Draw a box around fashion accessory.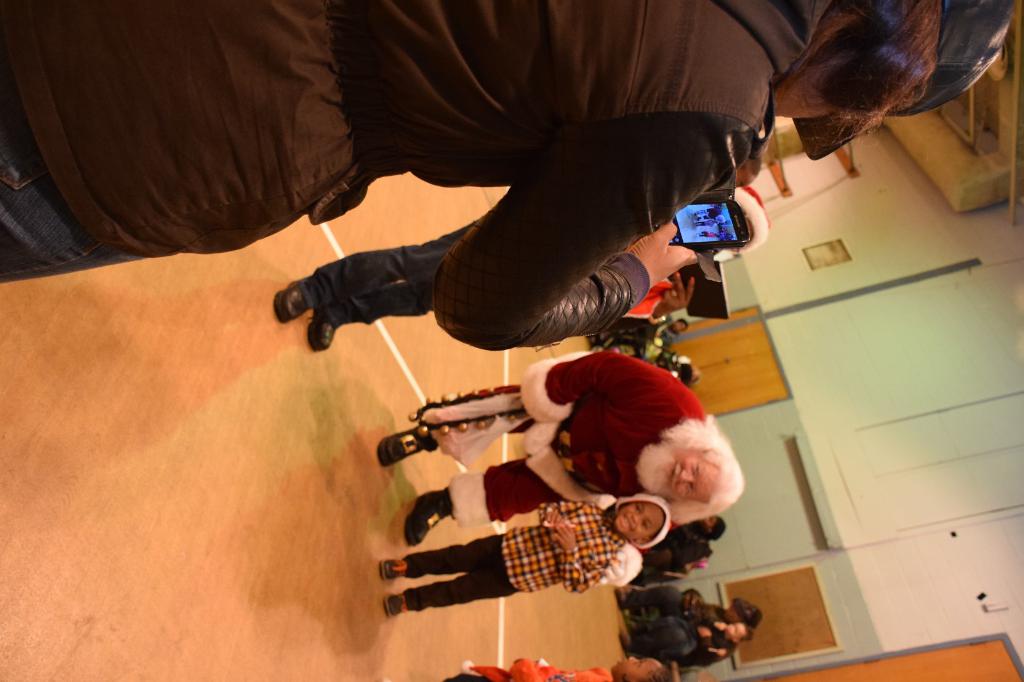
[385, 593, 412, 621].
